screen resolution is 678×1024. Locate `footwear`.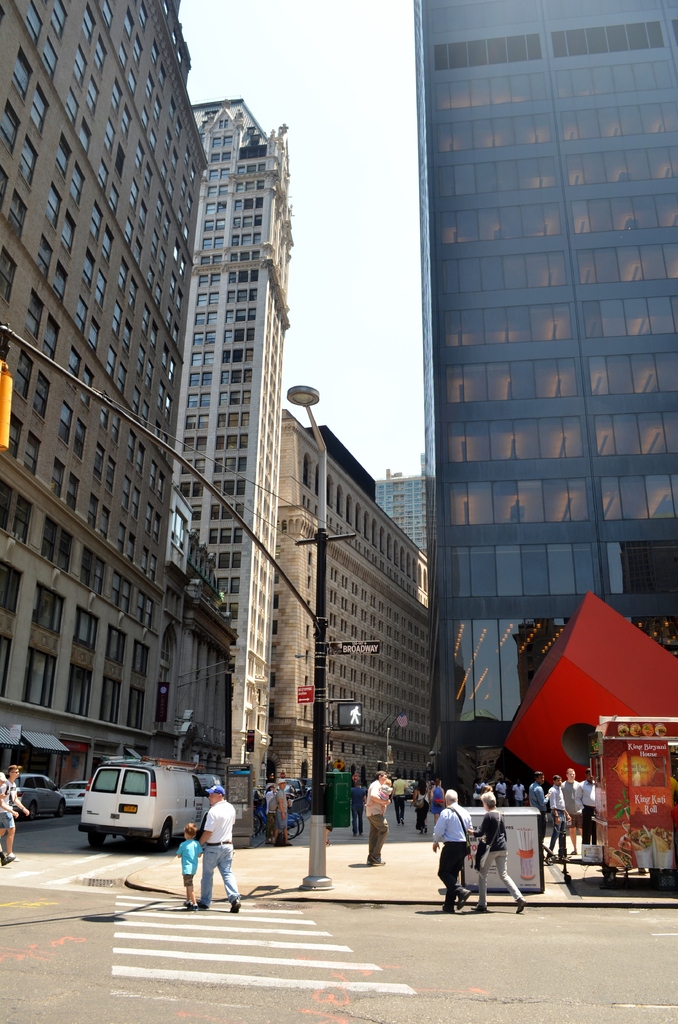
locate(517, 899, 526, 918).
